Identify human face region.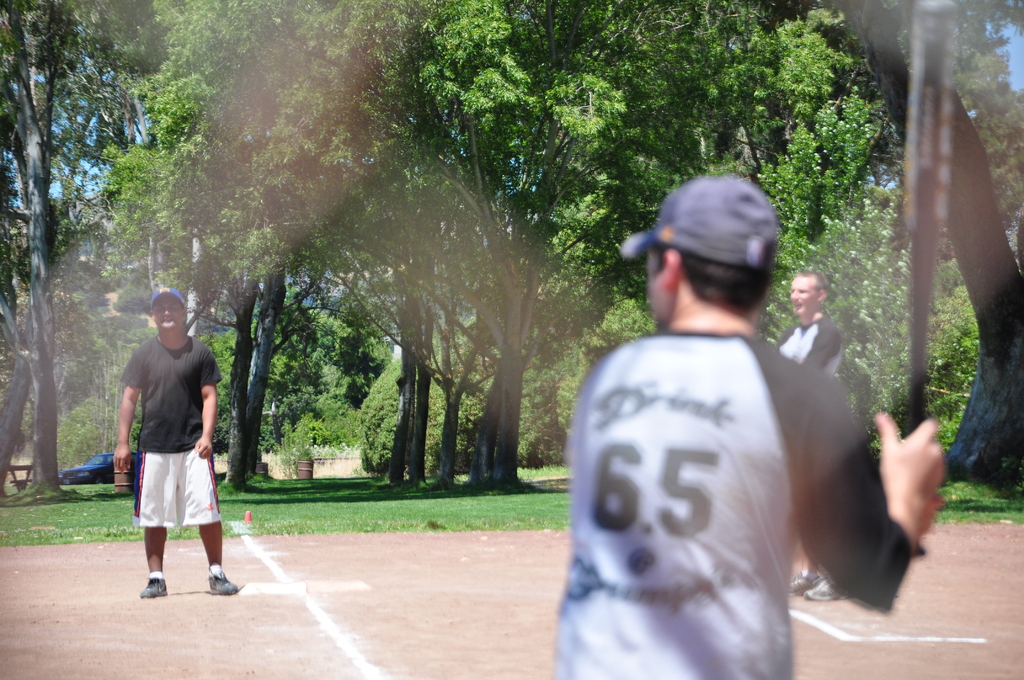
Region: pyautogui.locateOnScreen(786, 275, 813, 318).
